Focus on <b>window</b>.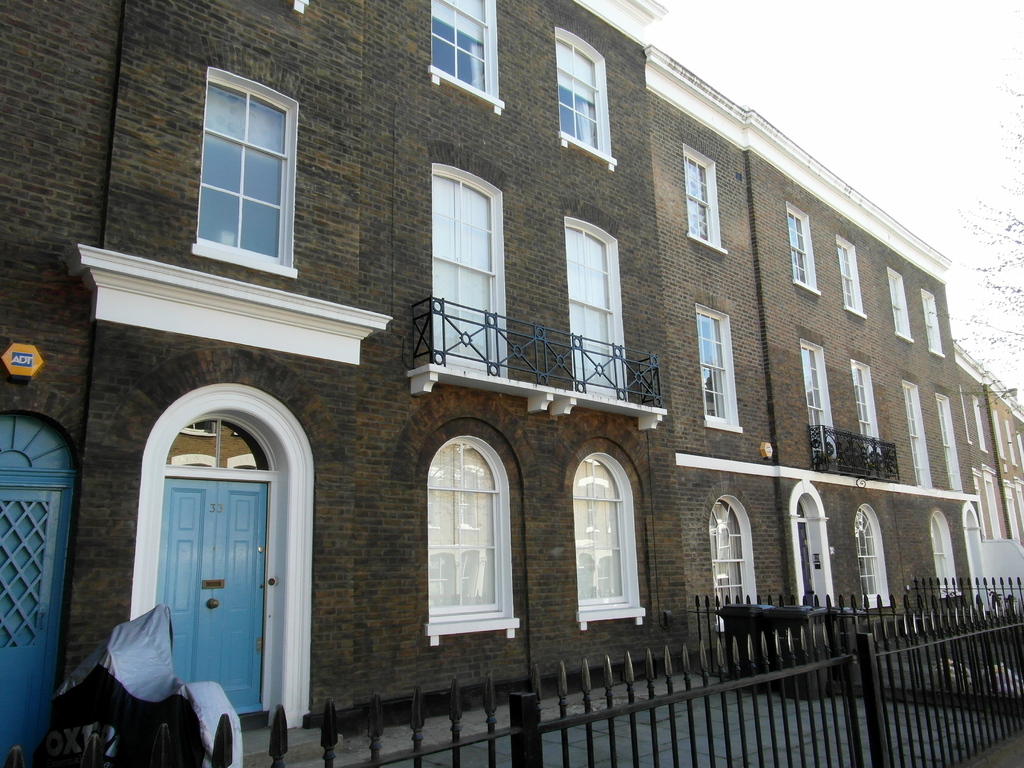
Focused at box(928, 384, 964, 495).
